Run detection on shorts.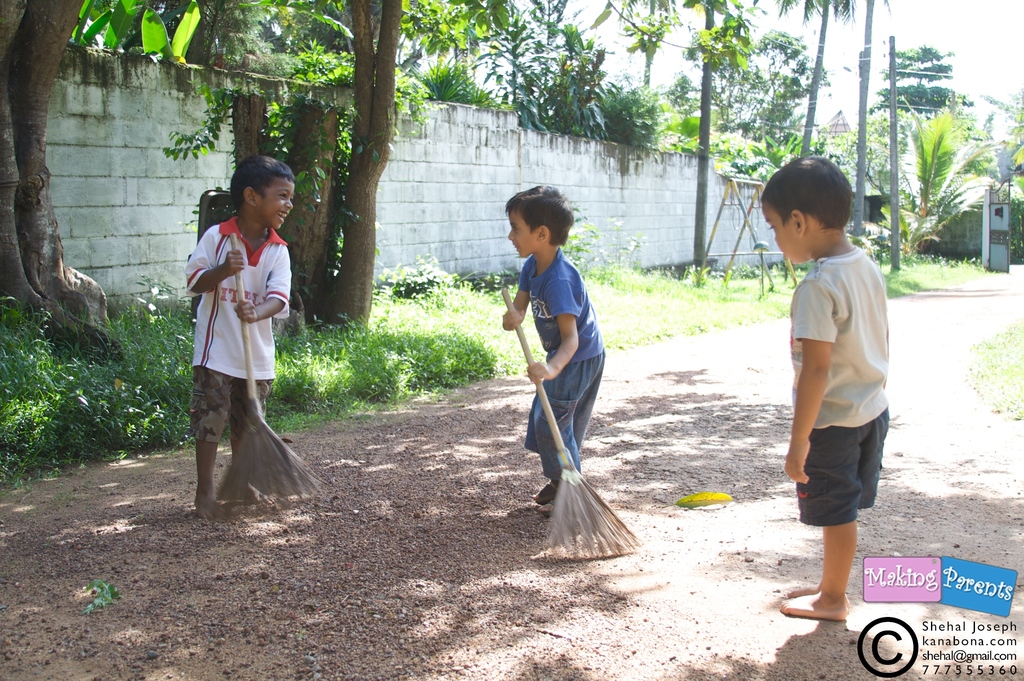
Result: left=191, top=366, right=265, bottom=445.
